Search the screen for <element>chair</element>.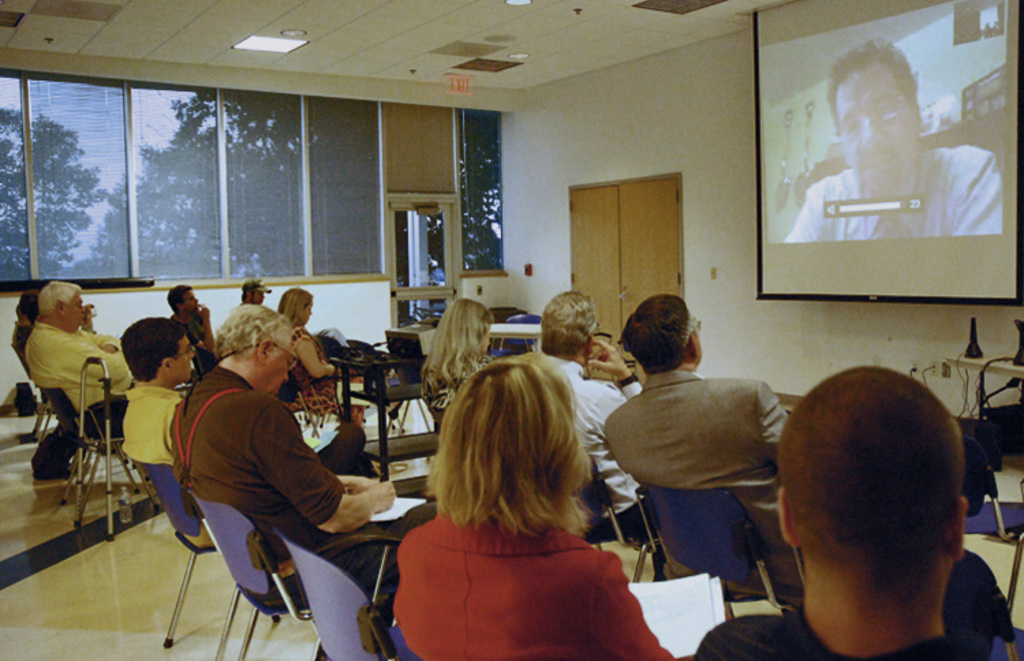
Found at <box>938,542,1023,660</box>.
